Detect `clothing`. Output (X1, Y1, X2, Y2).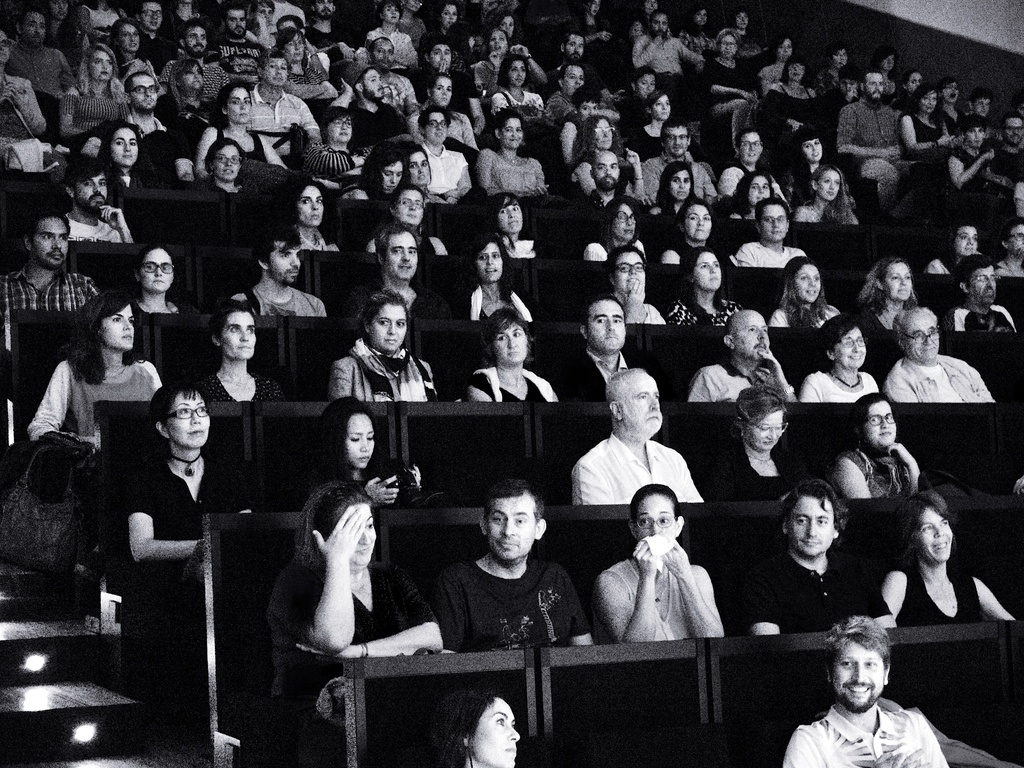
(887, 355, 993, 400).
